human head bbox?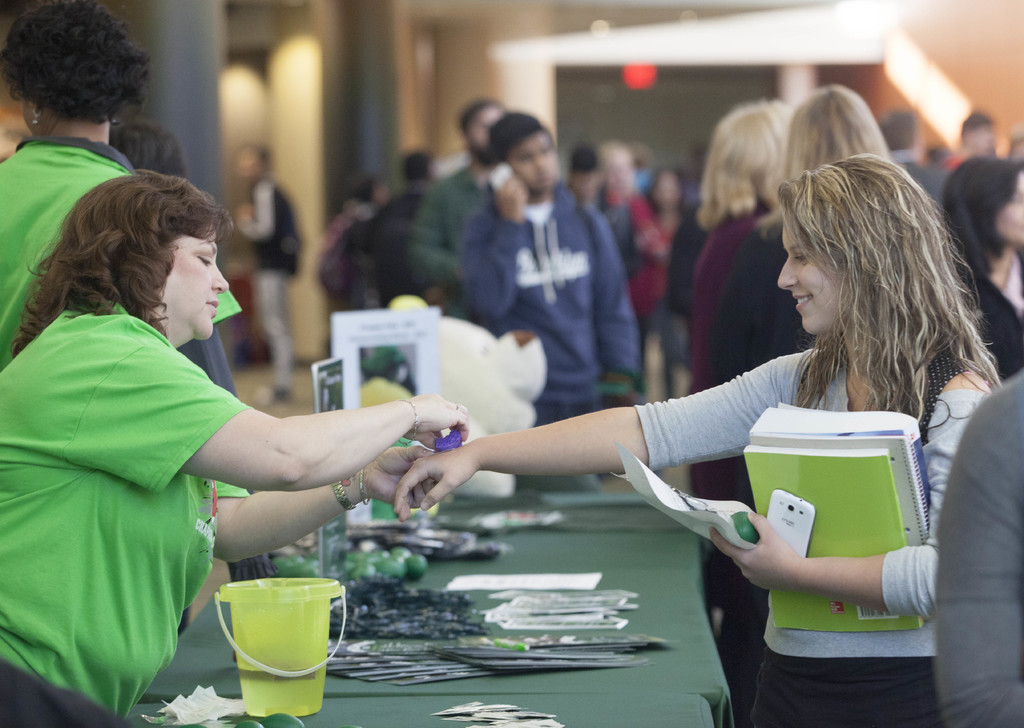
x1=779, y1=89, x2=886, y2=185
